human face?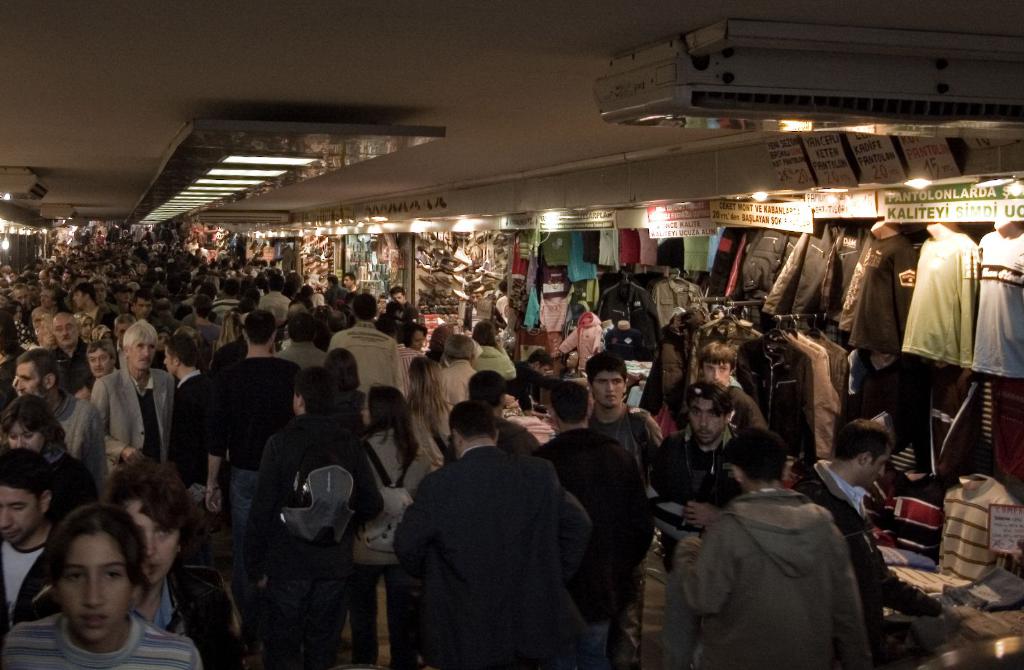
410:324:427:353
